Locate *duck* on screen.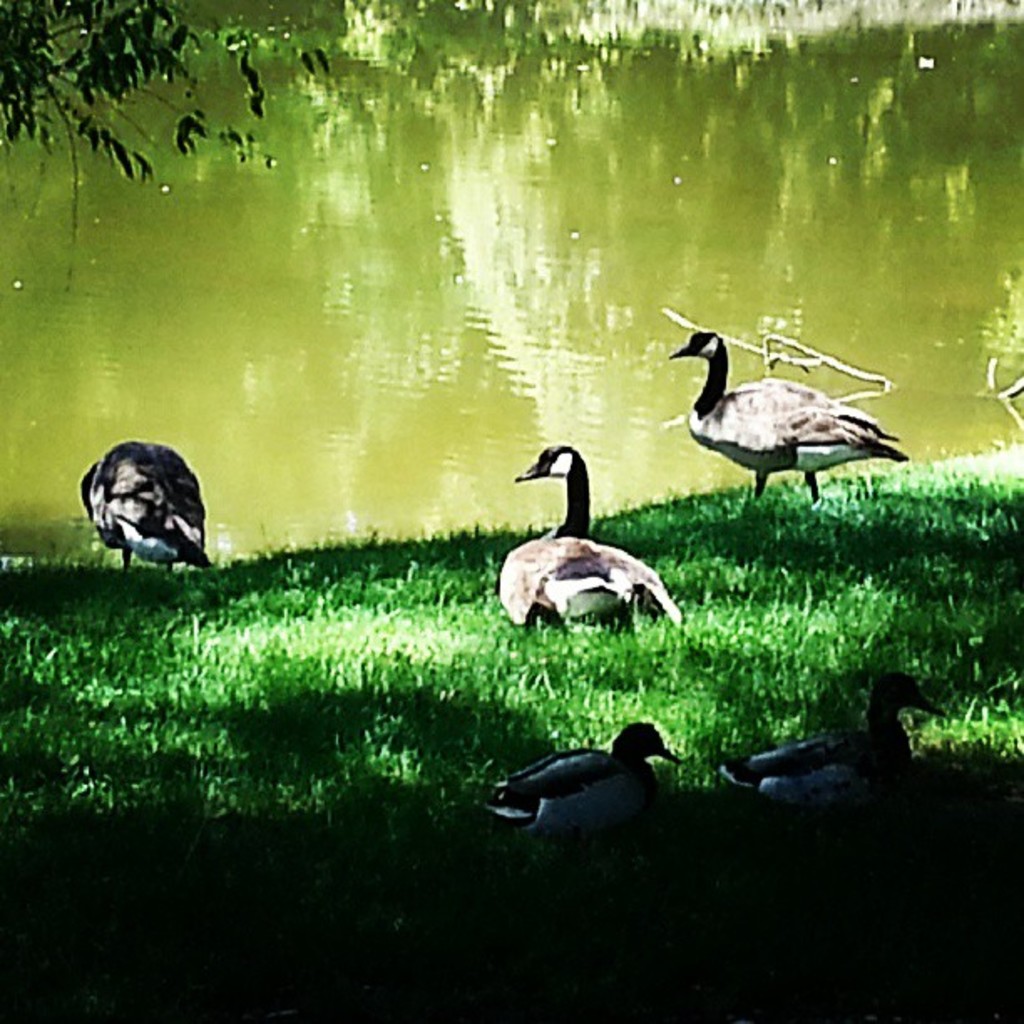
On screen at <bbox>75, 423, 209, 577</bbox>.
